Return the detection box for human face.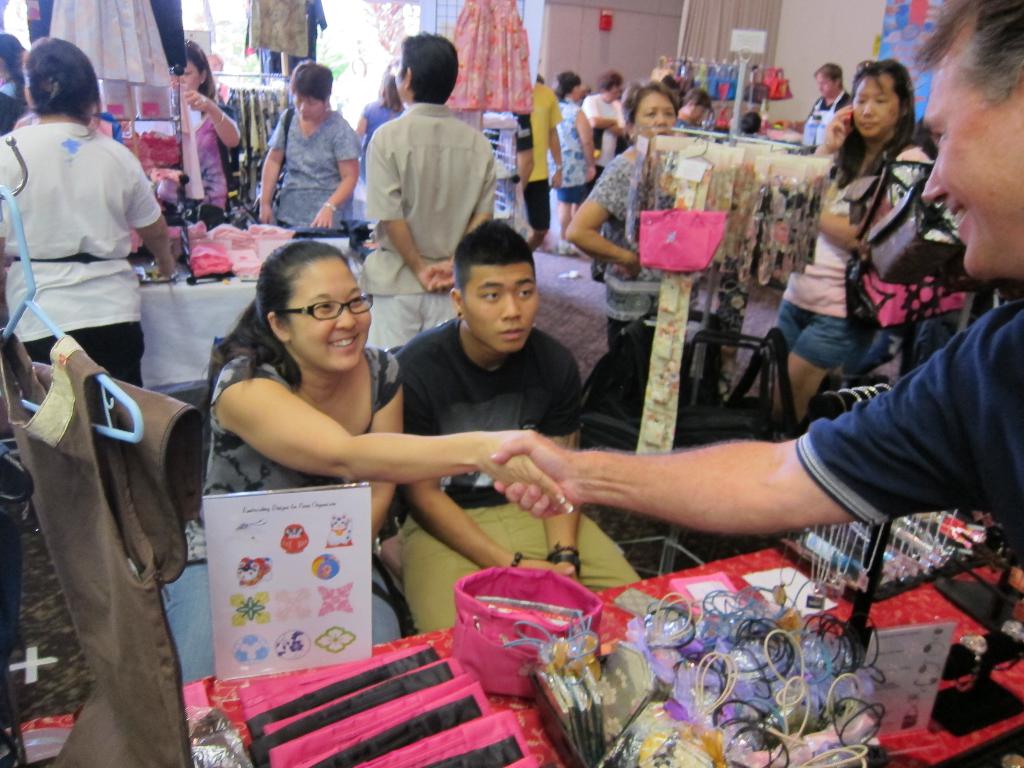
box(292, 259, 371, 364).
